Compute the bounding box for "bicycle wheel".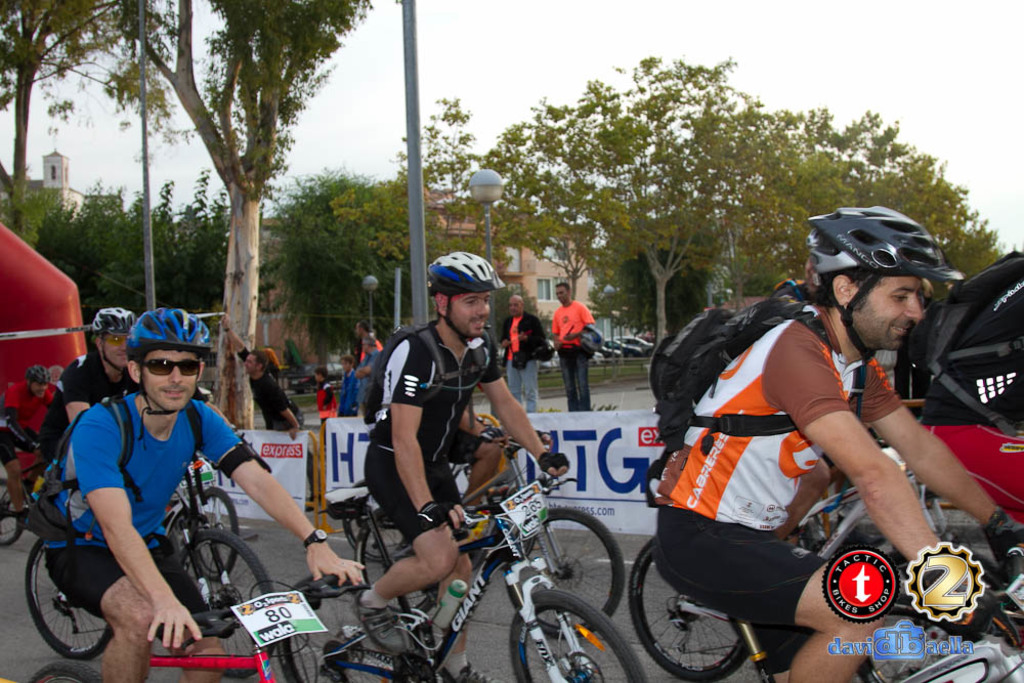
26/537/112/663.
